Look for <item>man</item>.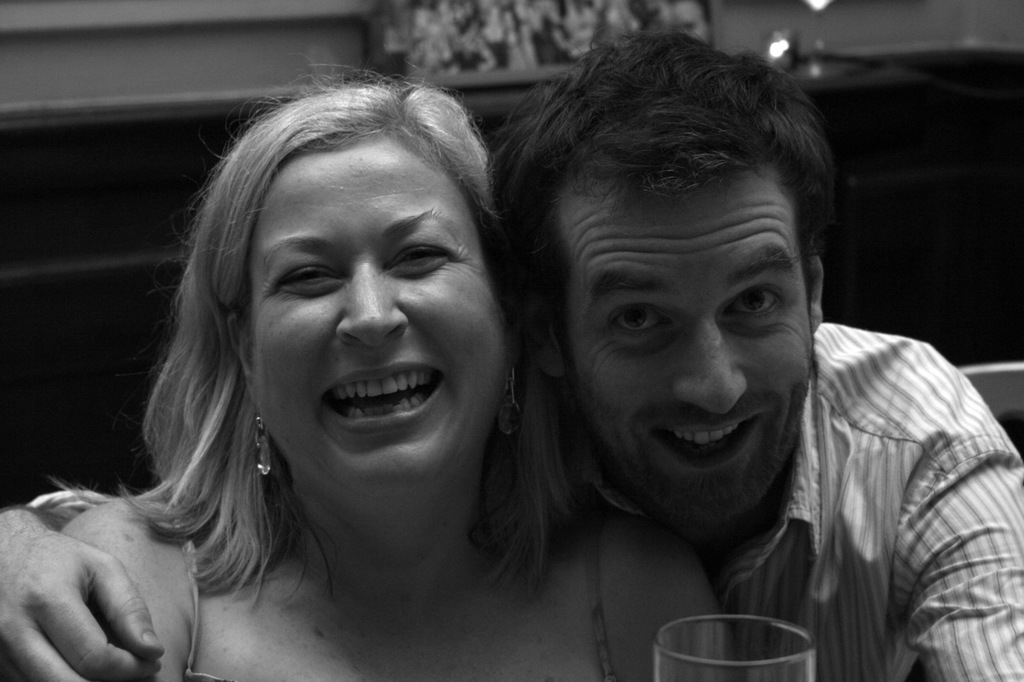
Found: select_region(0, 12, 1023, 681).
